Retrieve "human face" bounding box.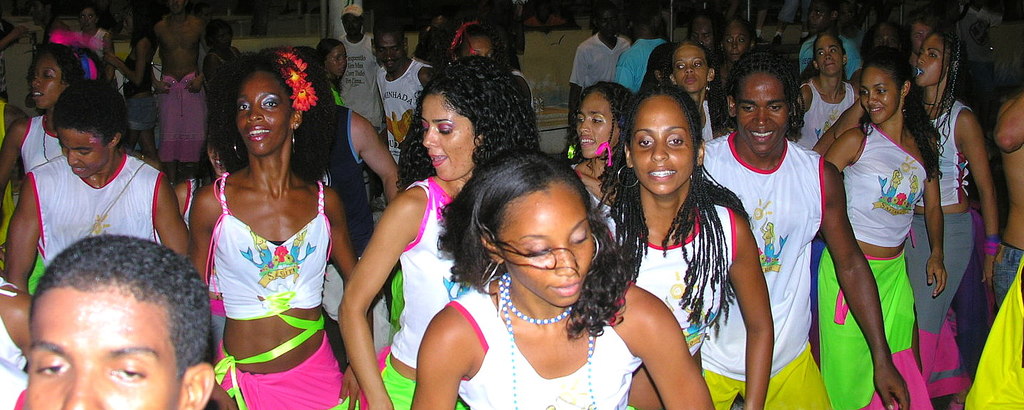
Bounding box: [left=26, top=285, right=180, bottom=409].
